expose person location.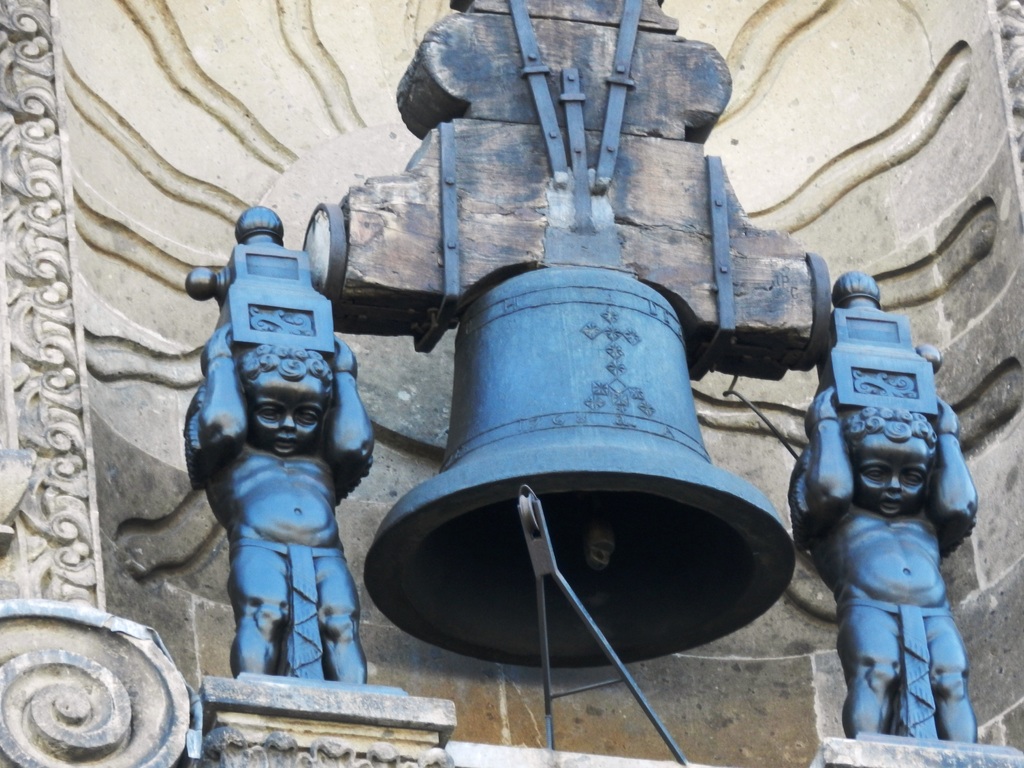
Exposed at [799, 362, 975, 758].
